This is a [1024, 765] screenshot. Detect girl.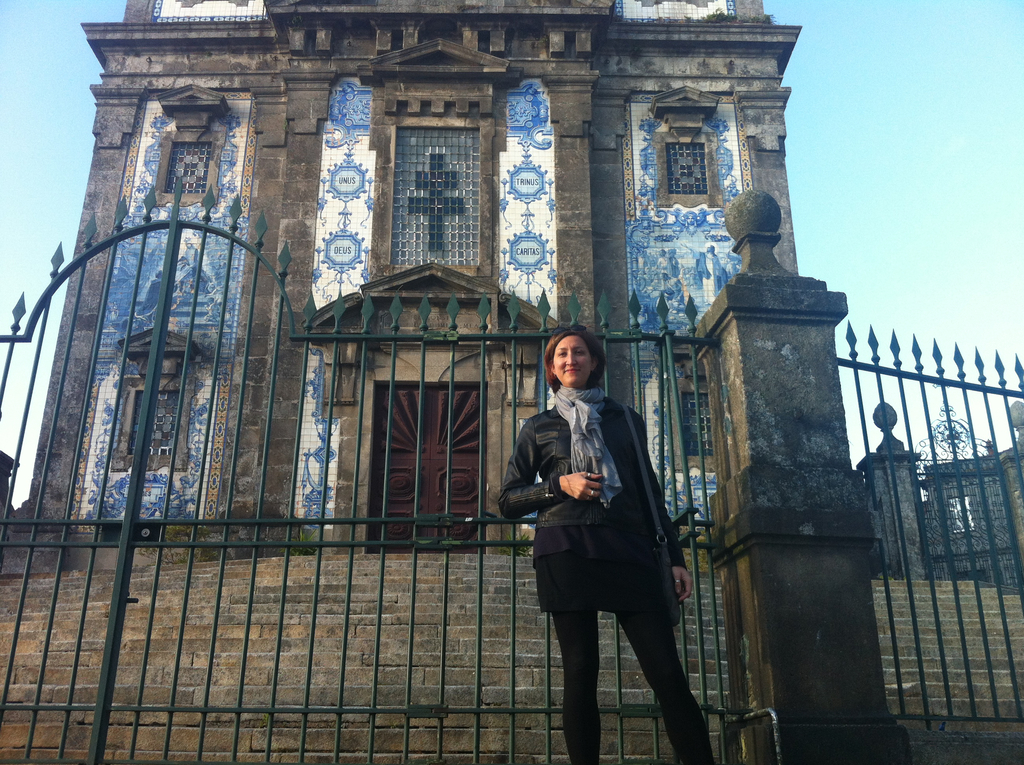
<region>500, 322, 712, 762</region>.
